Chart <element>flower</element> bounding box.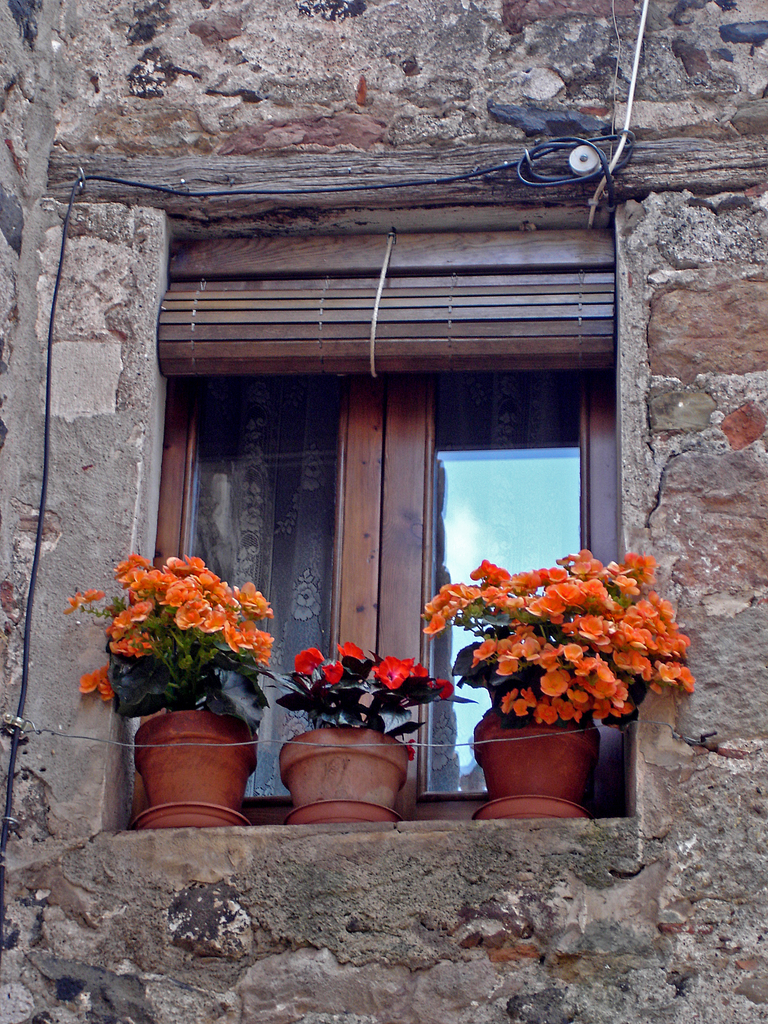
Charted: x1=335, y1=641, x2=366, y2=660.
